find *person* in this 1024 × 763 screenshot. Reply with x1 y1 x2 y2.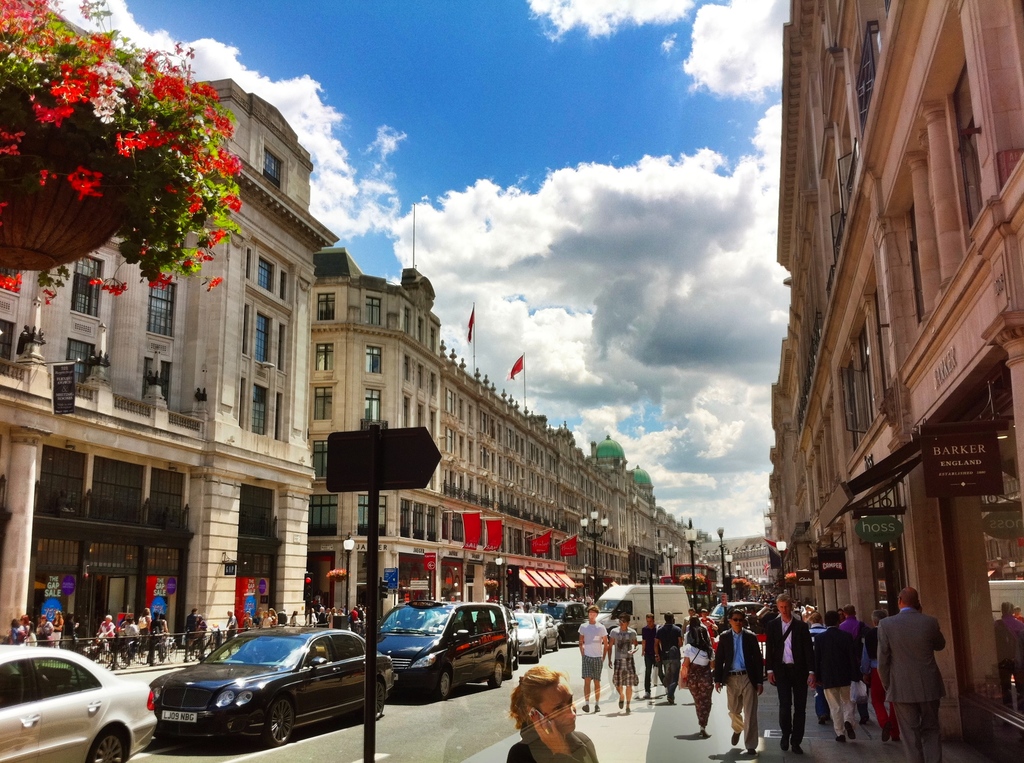
766 594 821 755.
